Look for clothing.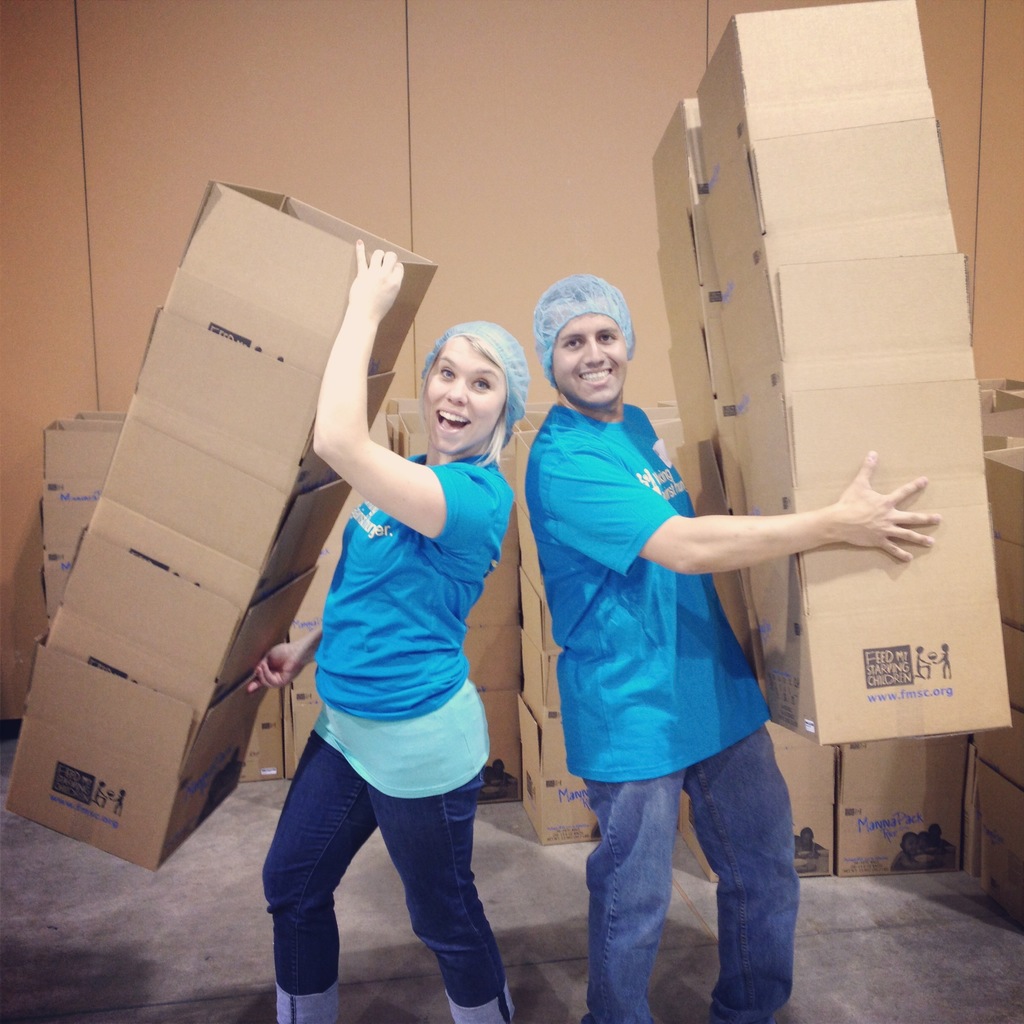
Found: Rect(529, 404, 787, 1023).
